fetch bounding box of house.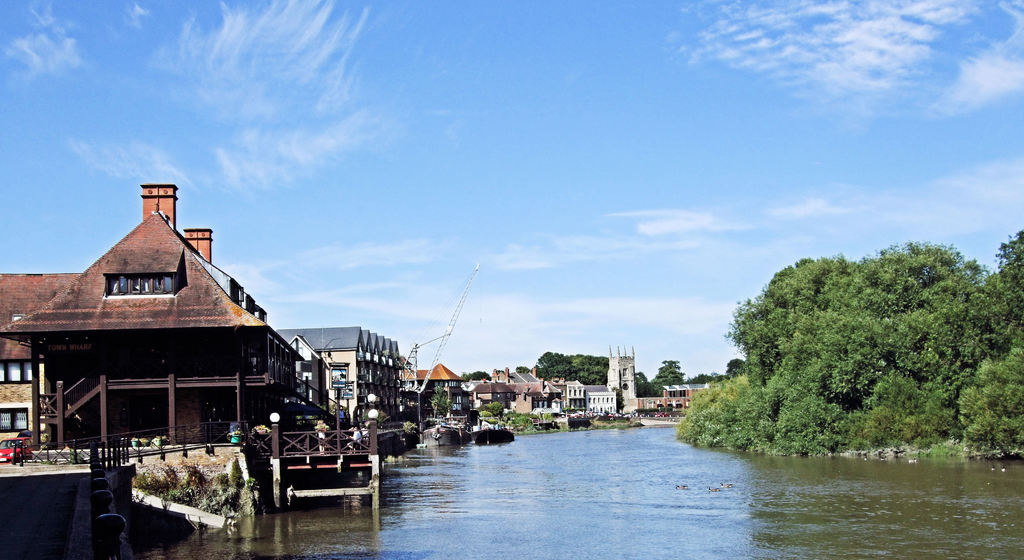
Bbox: left=554, top=379, right=618, bottom=419.
